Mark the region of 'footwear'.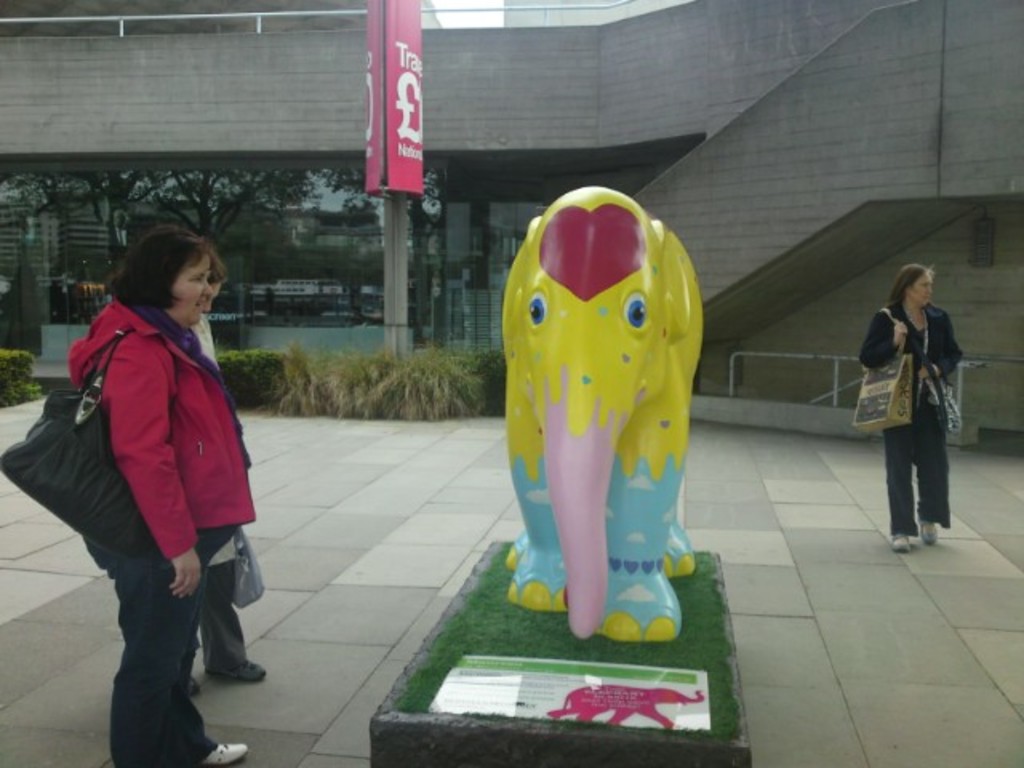
Region: pyautogui.locateOnScreen(189, 670, 200, 694).
